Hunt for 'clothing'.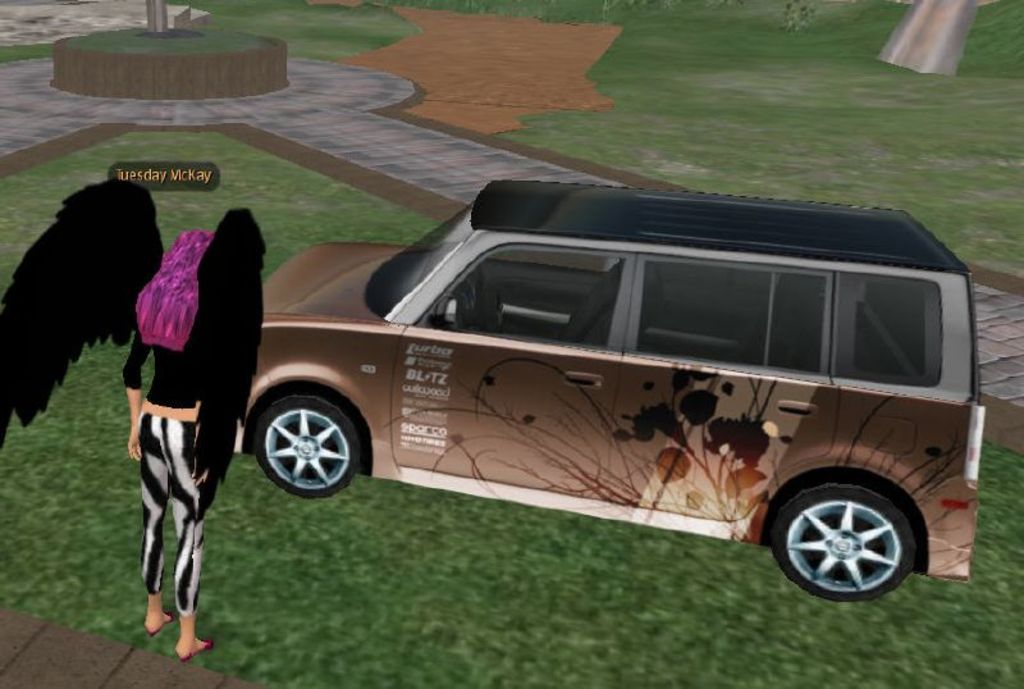
Hunted down at left=133, top=420, right=209, bottom=620.
